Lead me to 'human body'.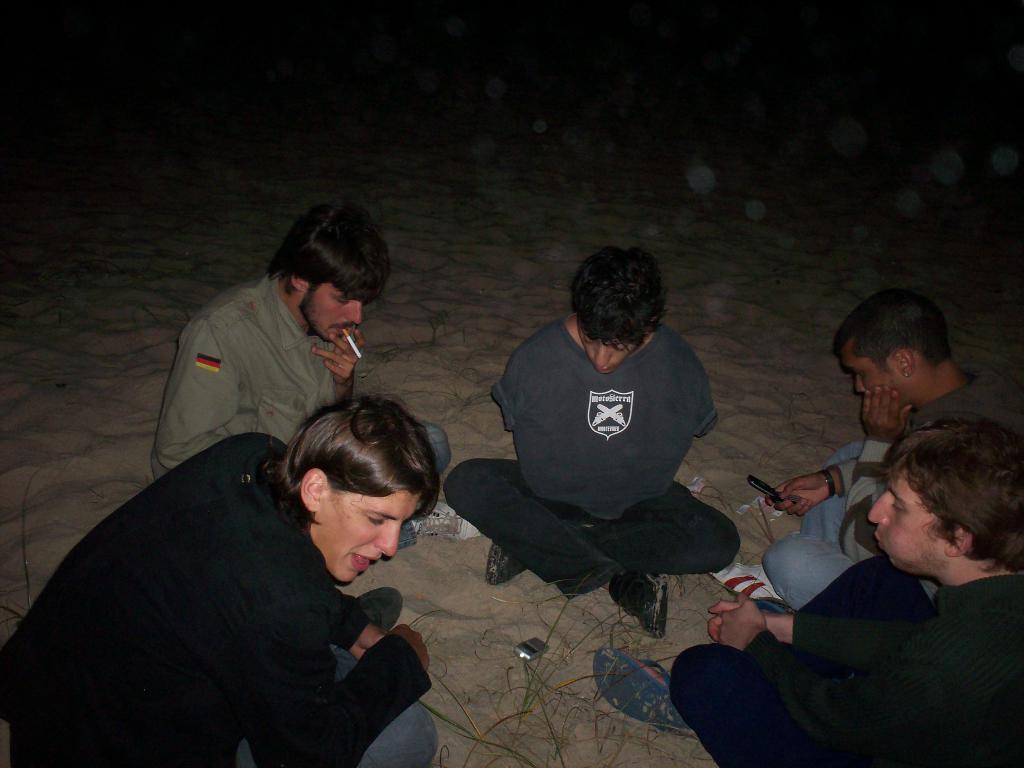
Lead to [670, 563, 1023, 767].
